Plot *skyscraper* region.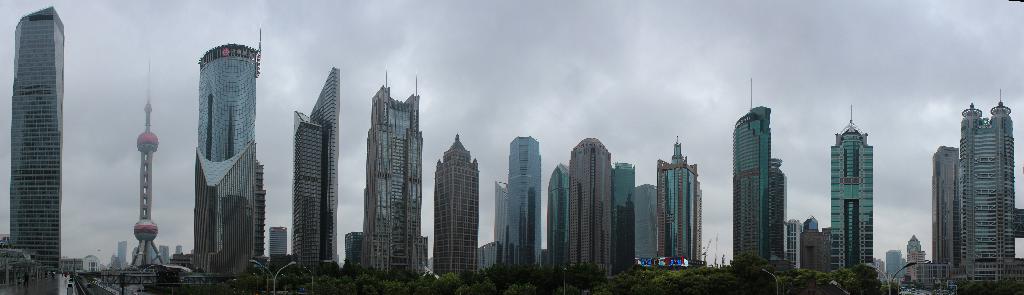
Plotted at x1=291, y1=65, x2=341, y2=274.
